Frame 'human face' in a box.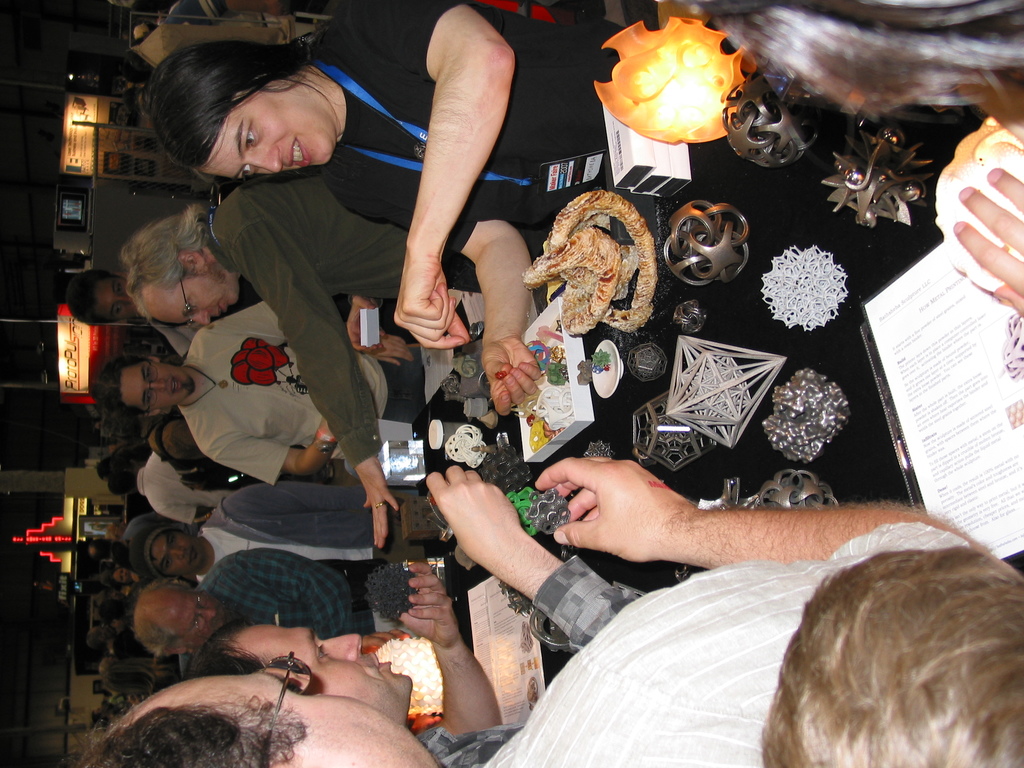
192:669:435:767.
